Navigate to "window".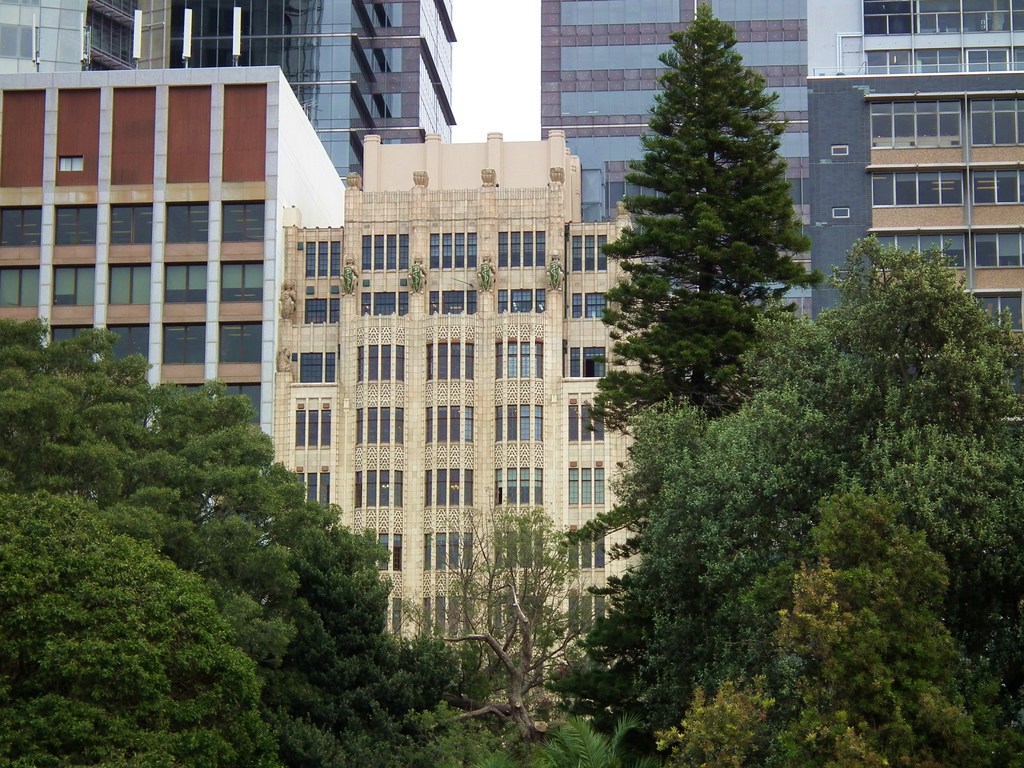
Navigation target: [x1=293, y1=408, x2=338, y2=454].
